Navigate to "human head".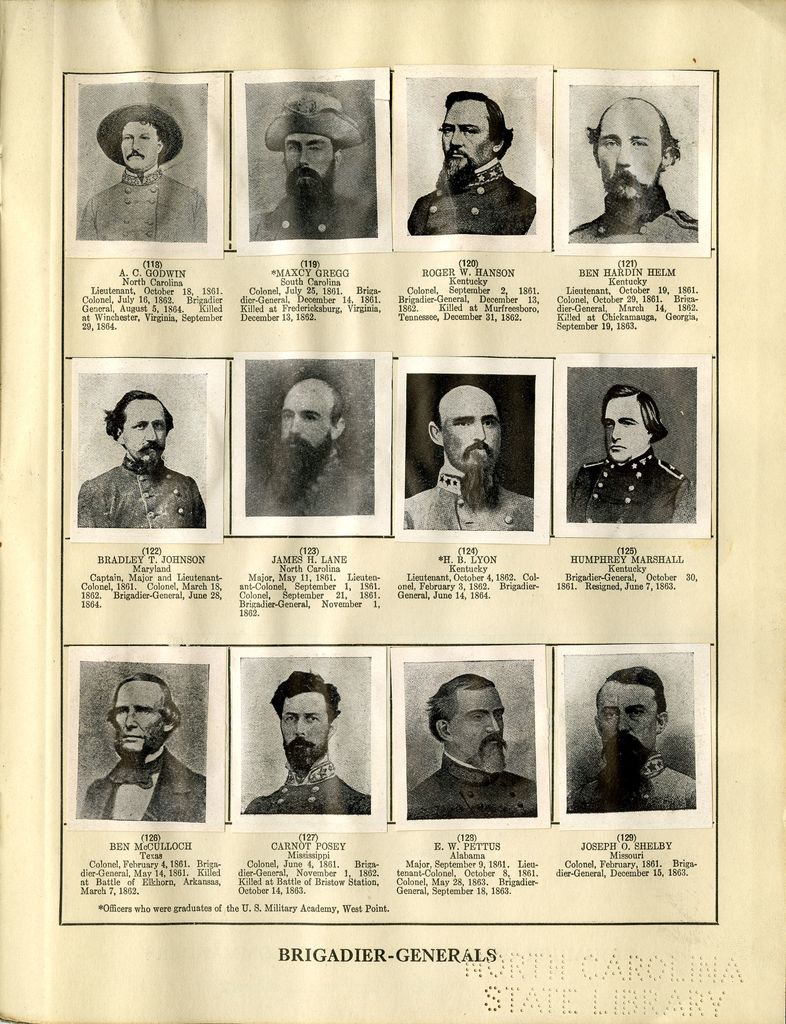
Navigation target: (108, 674, 176, 762).
